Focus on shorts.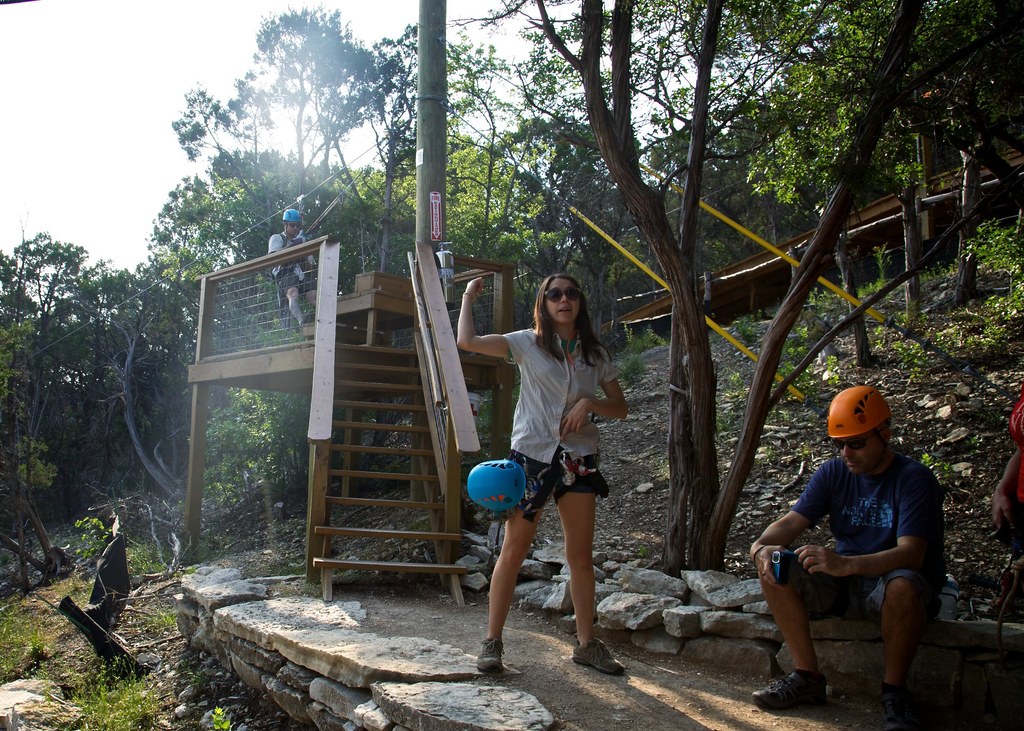
Focused at x1=507, y1=443, x2=611, y2=521.
